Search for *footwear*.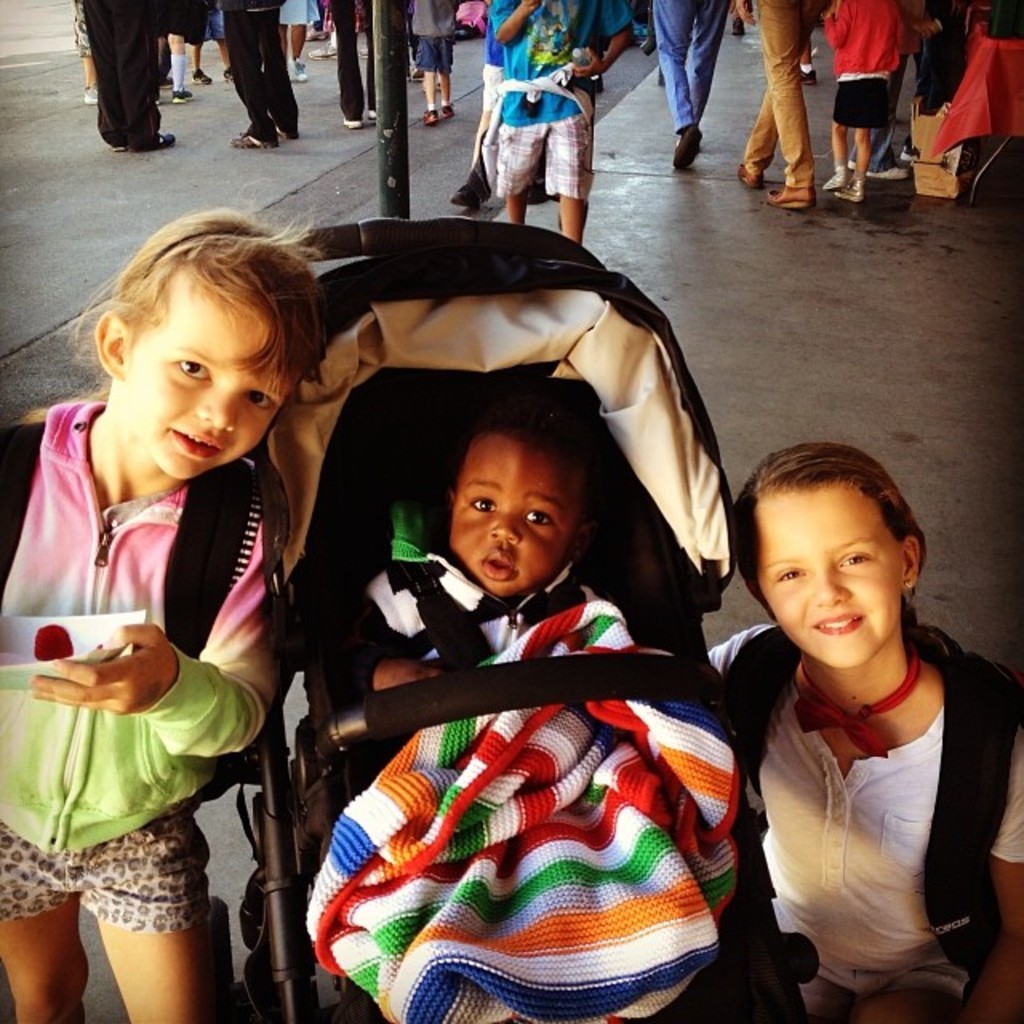
Found at <box>78,82,99,104</box>.
